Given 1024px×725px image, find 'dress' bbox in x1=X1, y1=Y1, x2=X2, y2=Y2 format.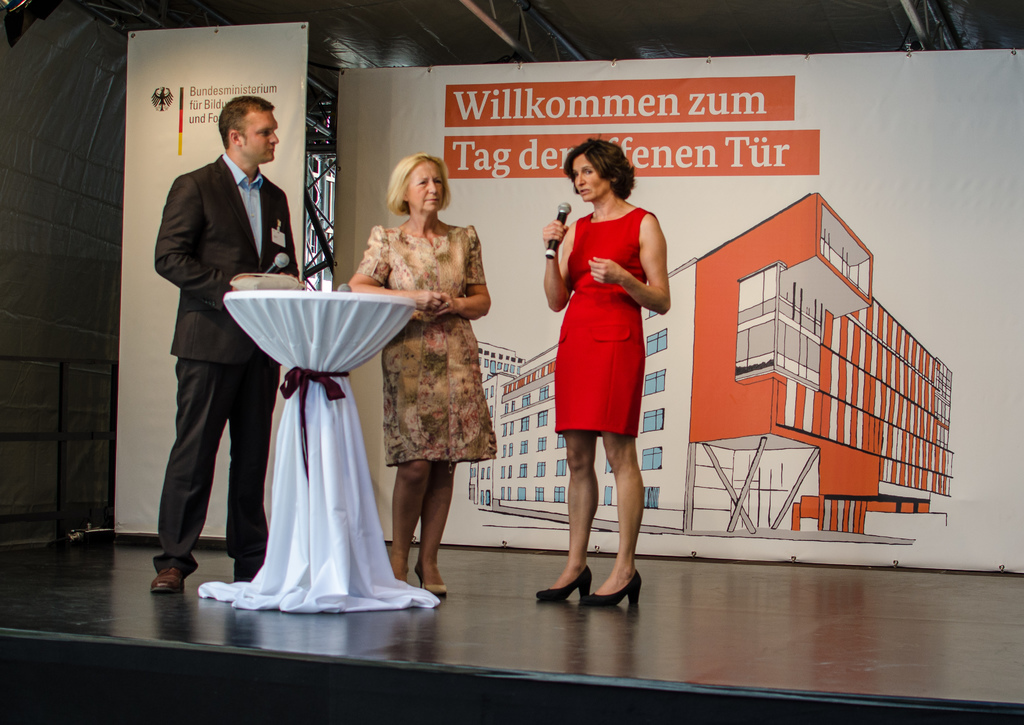
x1=356, y1=224, x2=495, y2=464.
